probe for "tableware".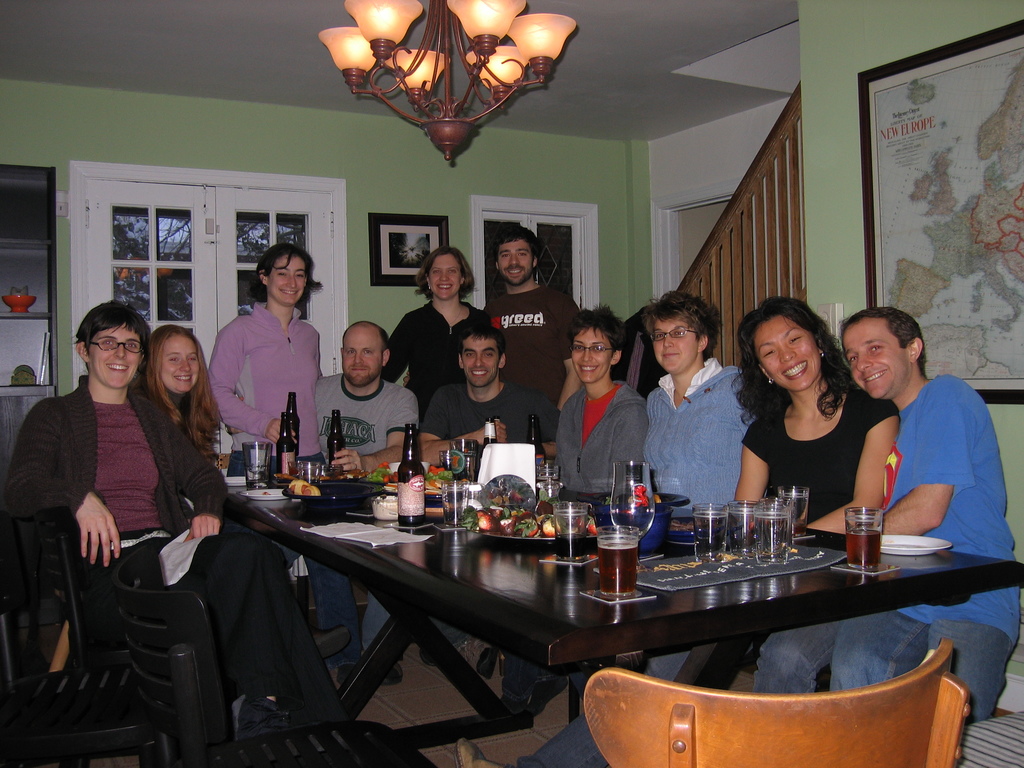
Probe result: (left=607, top=461, right=655, bottom=537).
